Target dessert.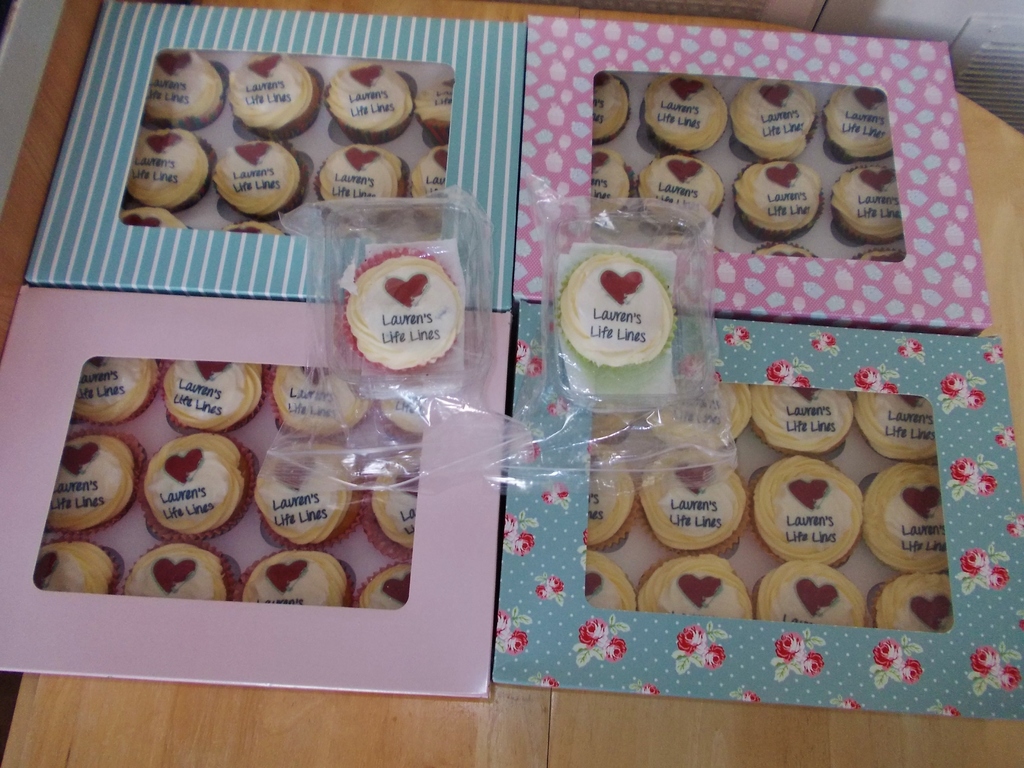
Target region: select_region(586, 409, 634, 446).
